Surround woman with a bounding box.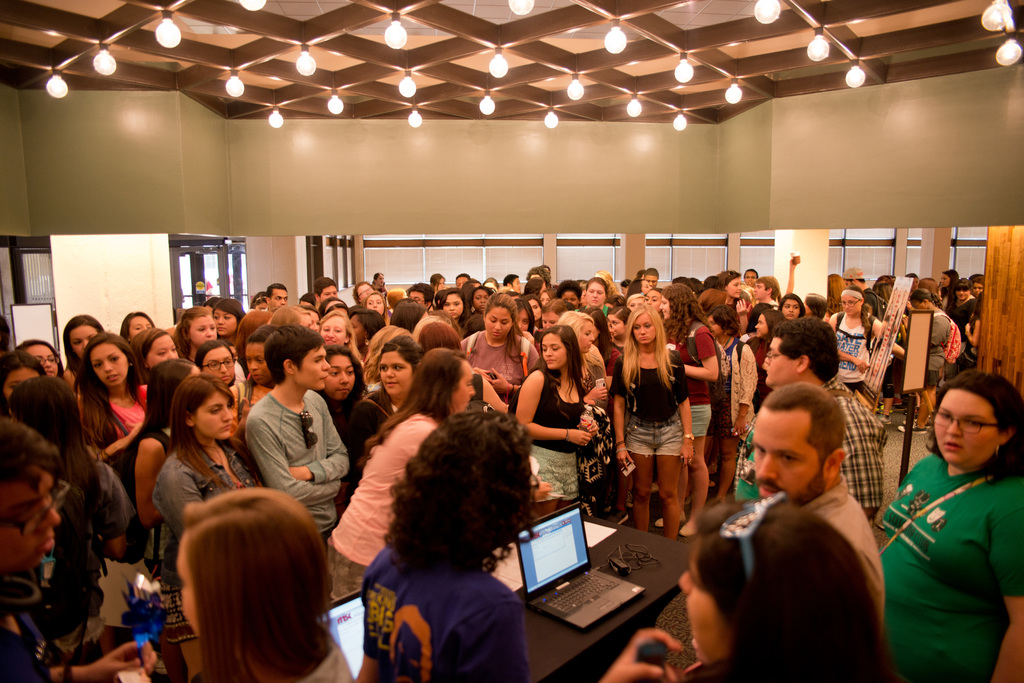
[822, 275, 849, 324].
